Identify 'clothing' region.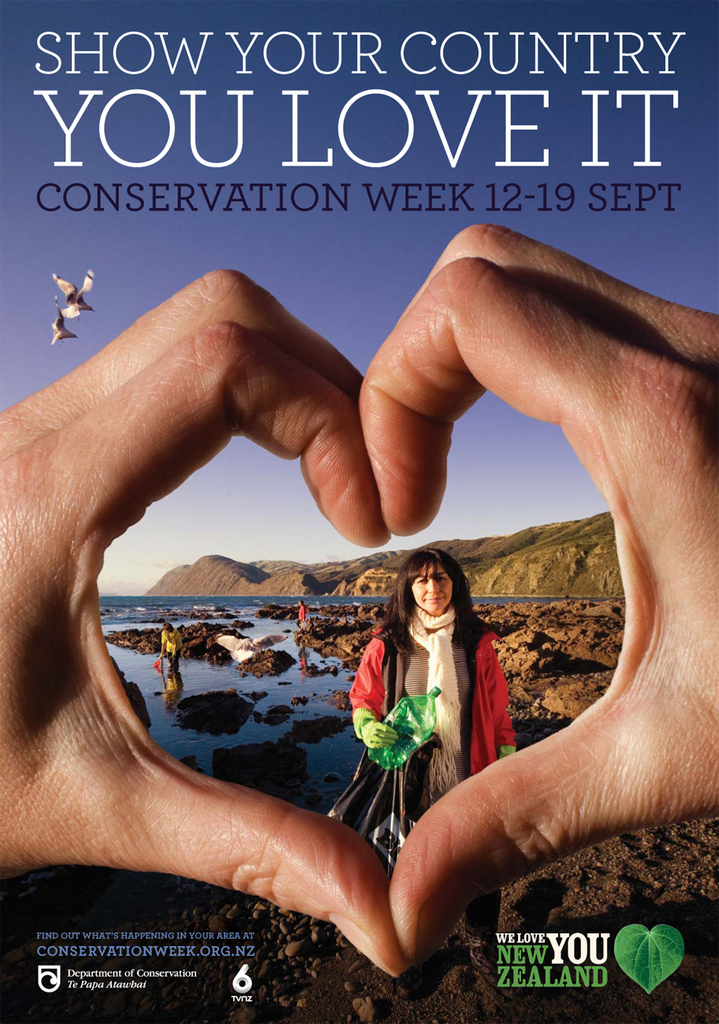
Region: 293, 606, 307, 627.
